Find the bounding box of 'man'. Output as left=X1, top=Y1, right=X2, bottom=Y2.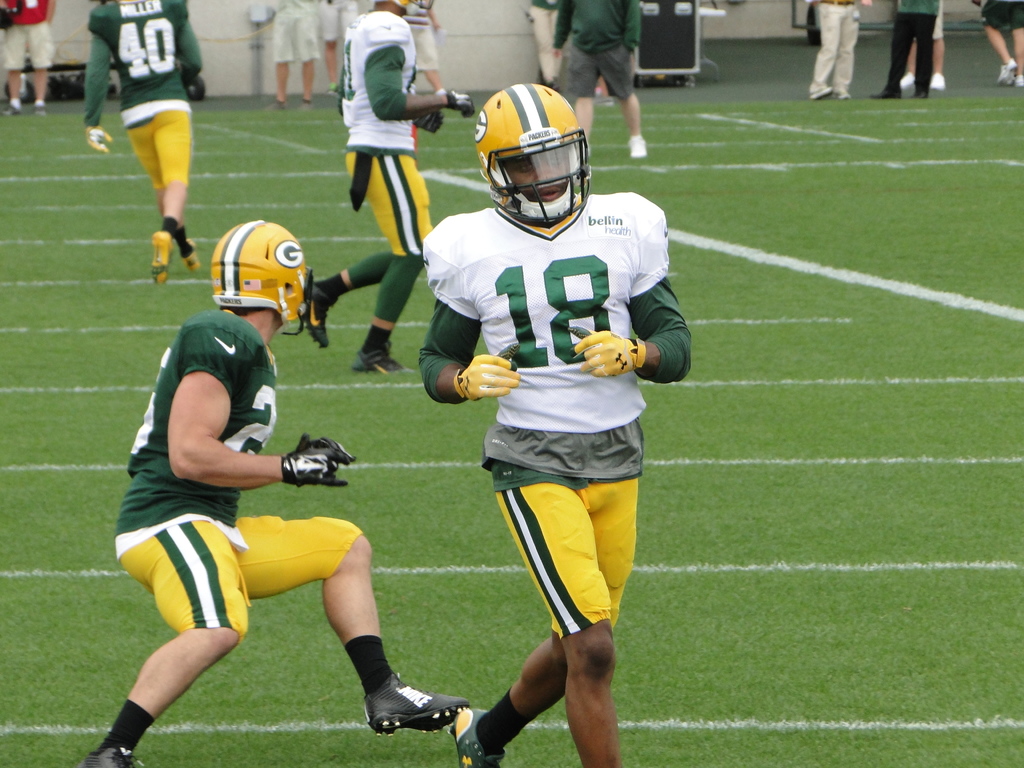
left=319, top=0, right=358, bottom=95.
